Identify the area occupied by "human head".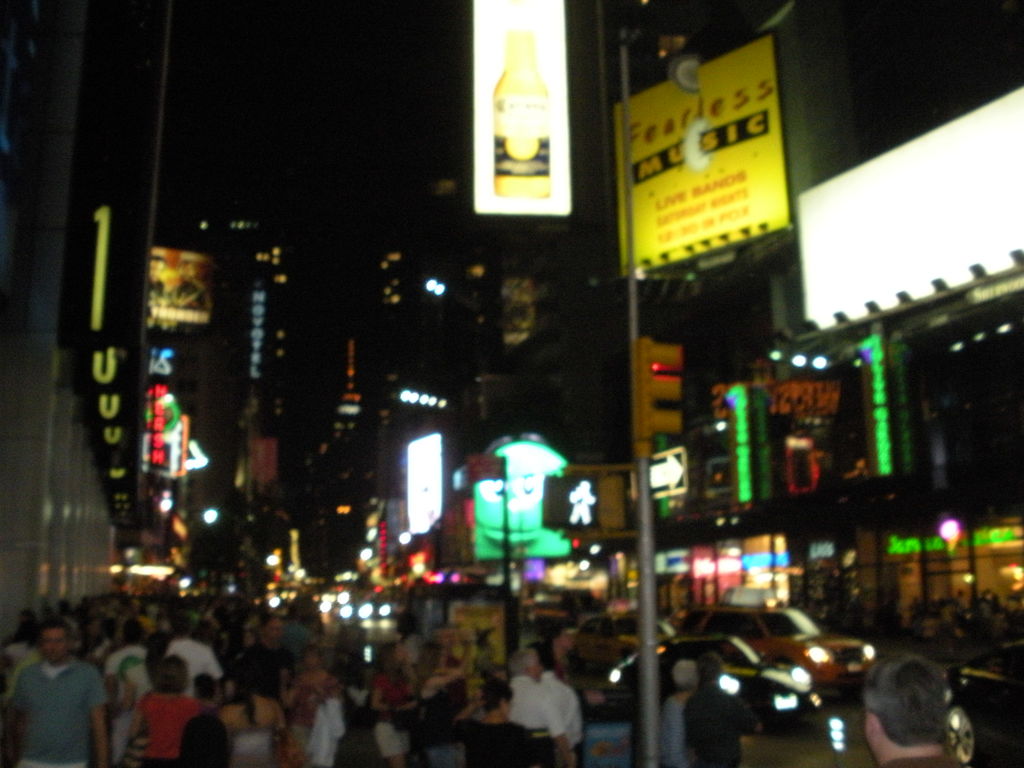
Area: crop(260, 615, 284, 644).
